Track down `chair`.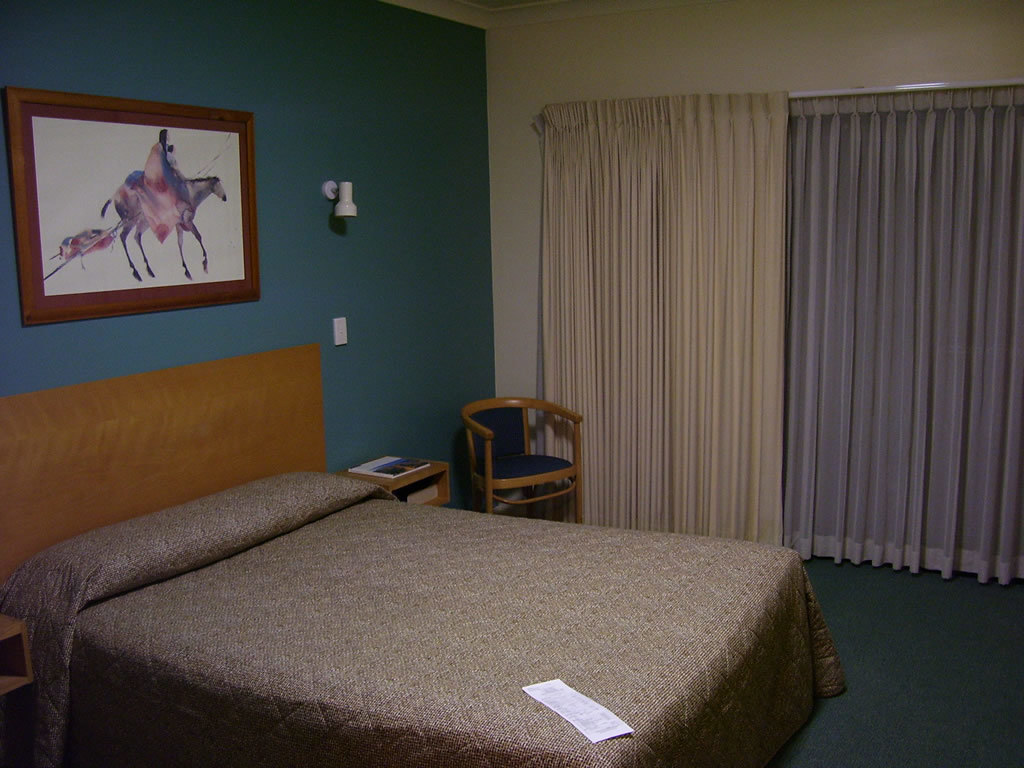
Tracked to Rect(451, 393, 598, 525).
